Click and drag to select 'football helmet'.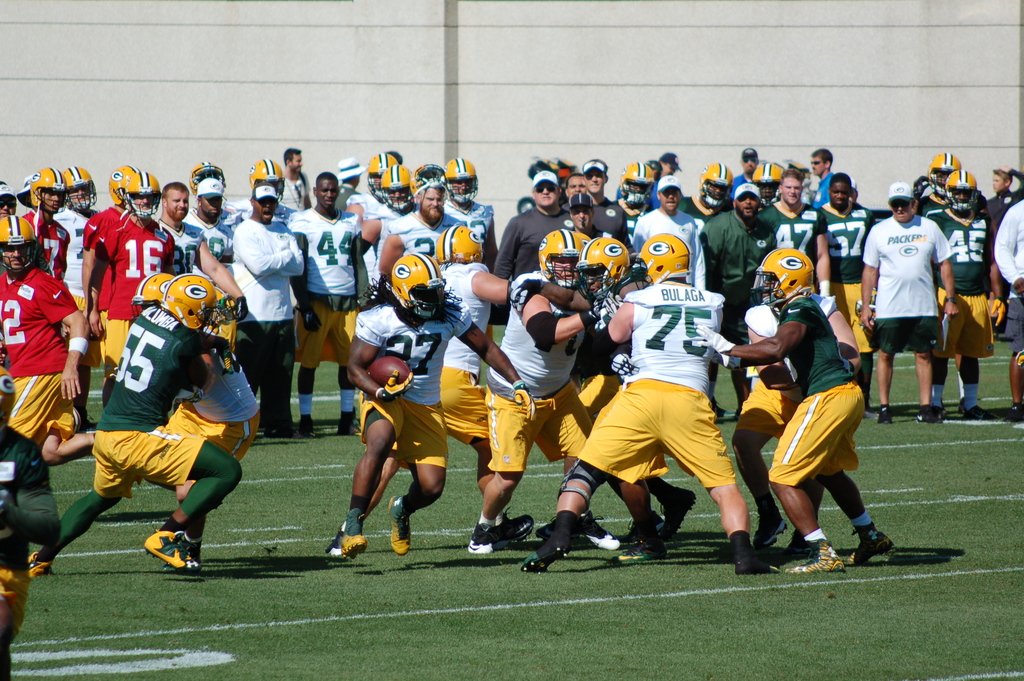
Selection: (left=132, top=266, right=176, bottom=318).
